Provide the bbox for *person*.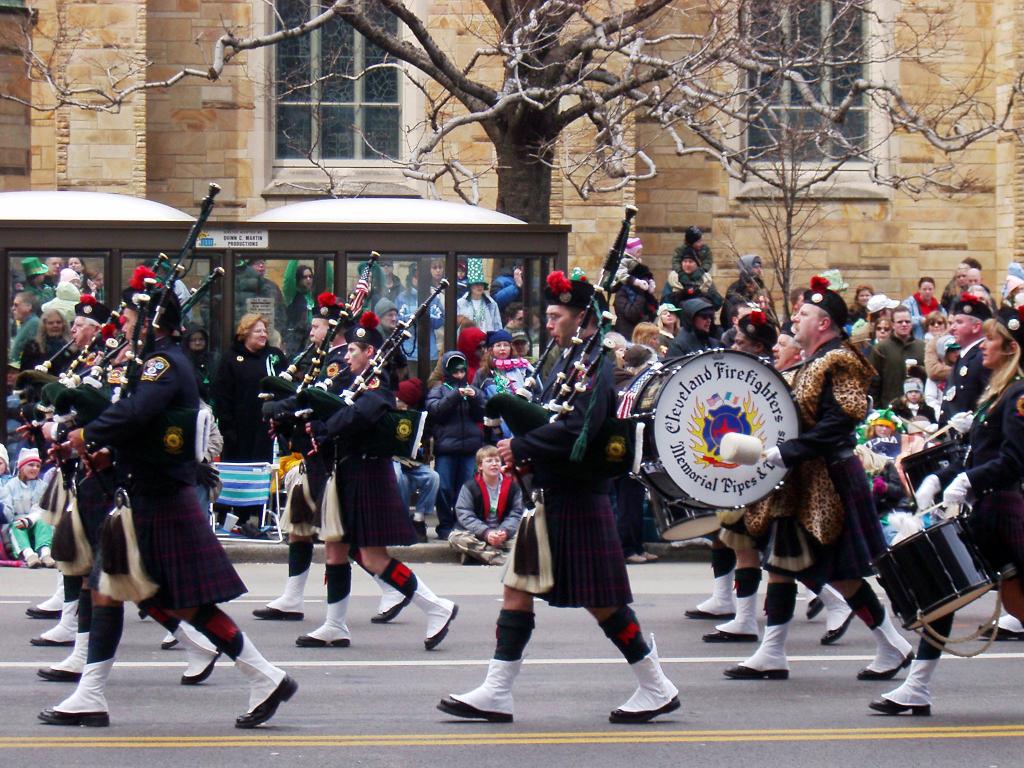
<region>268, 260, 317, 351</region>.
